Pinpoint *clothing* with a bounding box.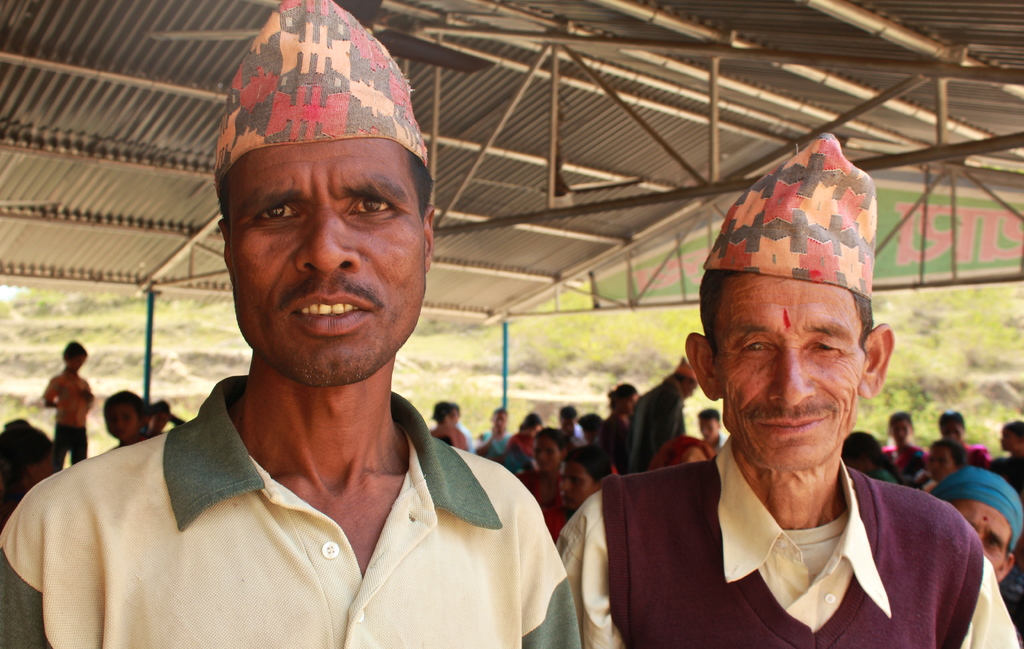
region(966, 447, 988, 460).
